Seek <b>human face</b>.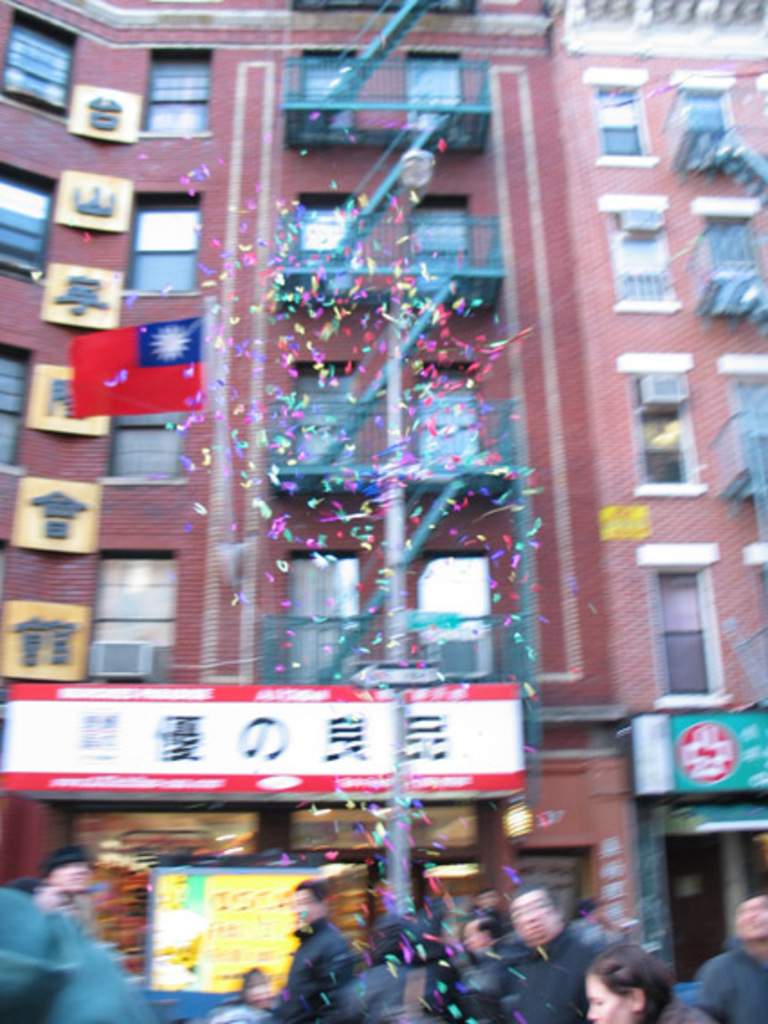
region(460, 928, 485, 954).
